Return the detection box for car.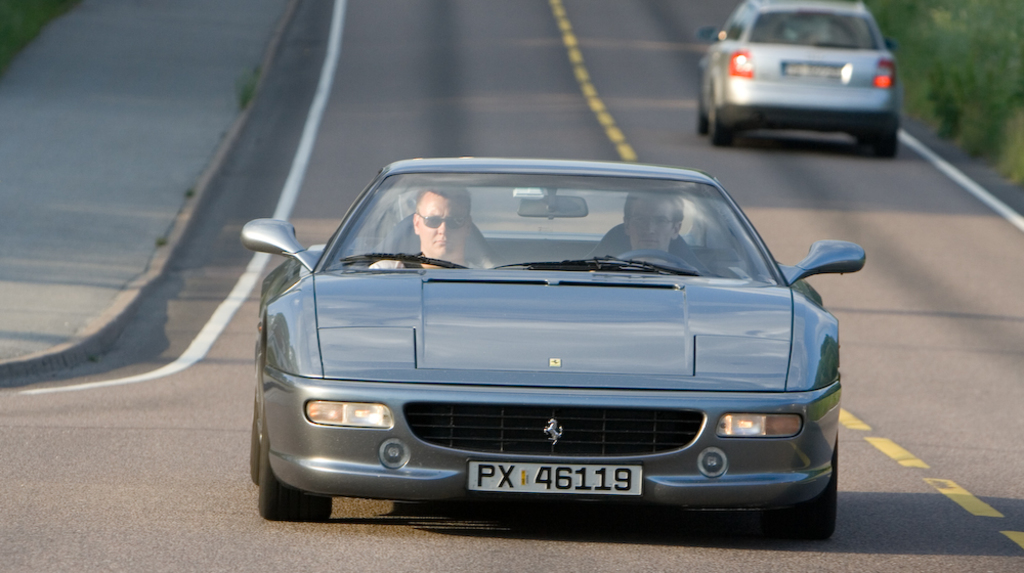
bbox=[694, 3, 901, 157].
